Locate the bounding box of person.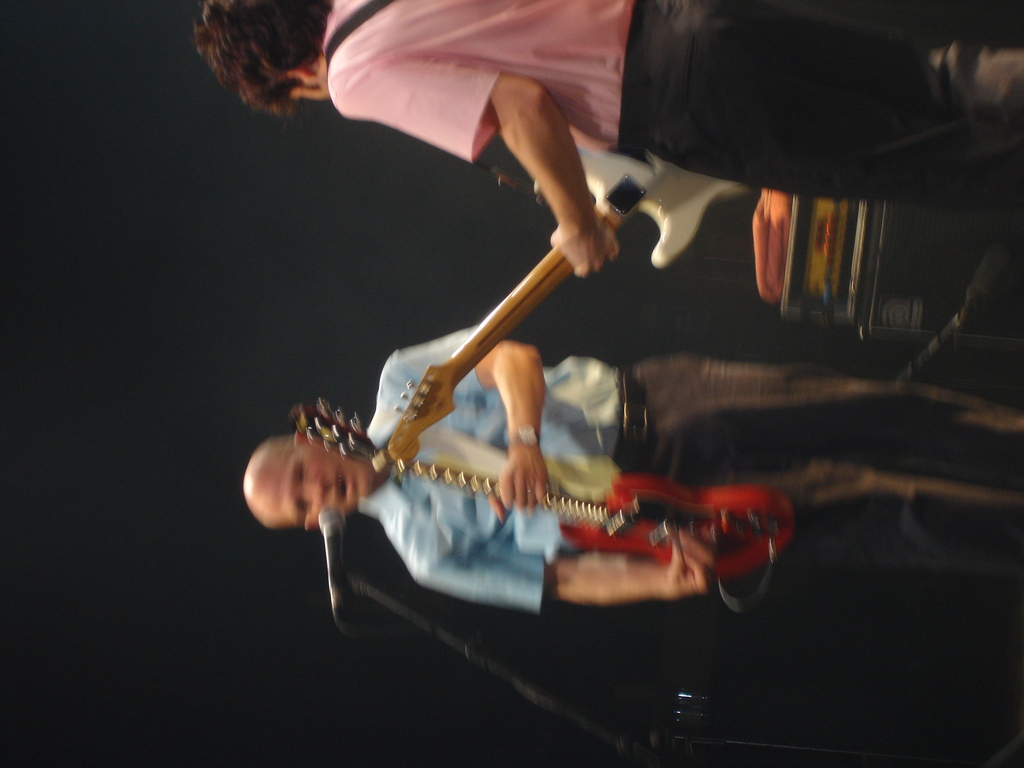
Bounding box: crop(194, 0, 1023, 278).
